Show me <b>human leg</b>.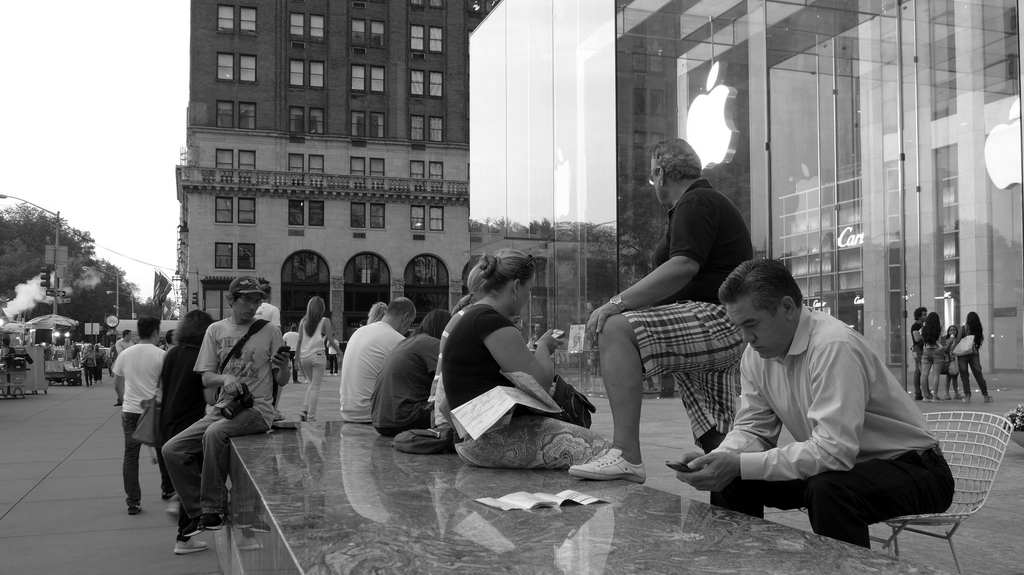
<b>human leg</b> is here: BBox(714, 480, 813, 523).
